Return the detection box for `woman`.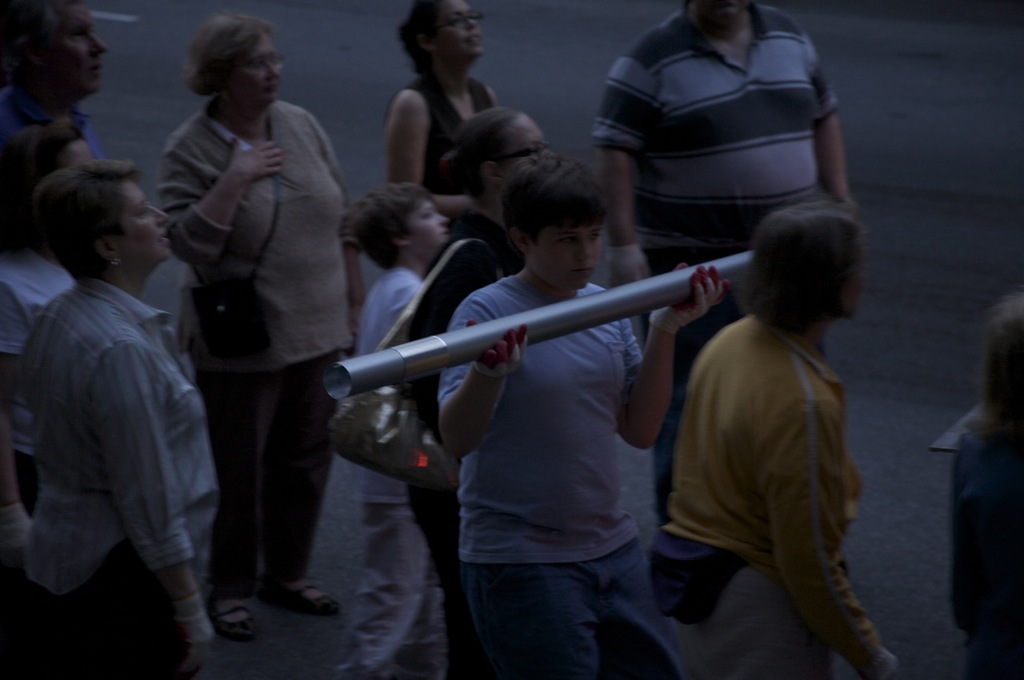
(0,118,97,558).
